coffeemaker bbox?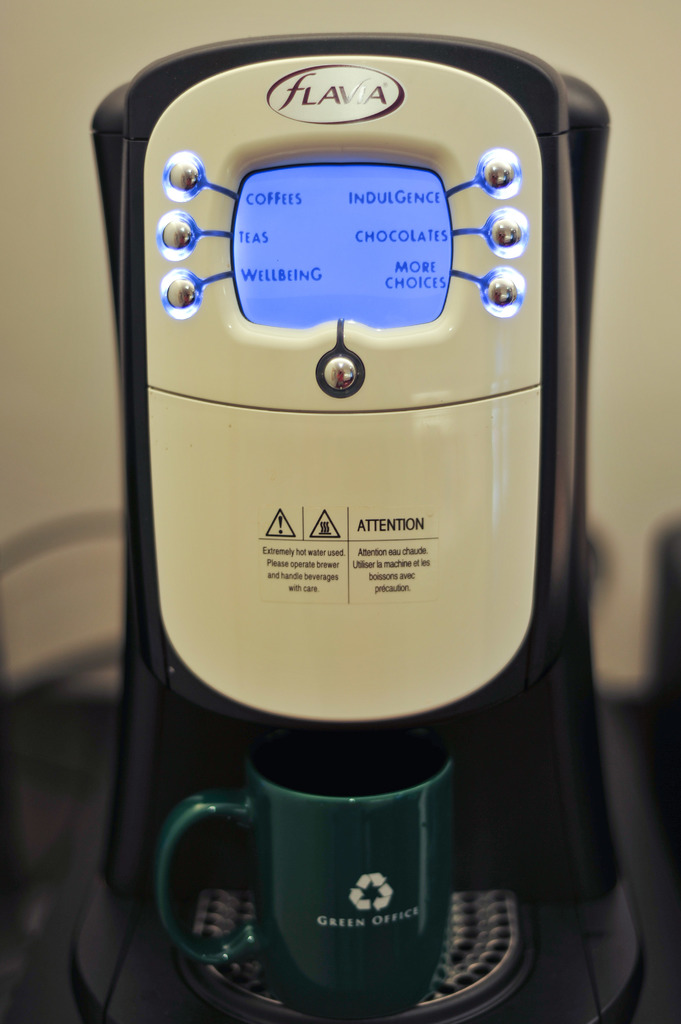
x1=61 y1=27 x2=646 y2=1023
